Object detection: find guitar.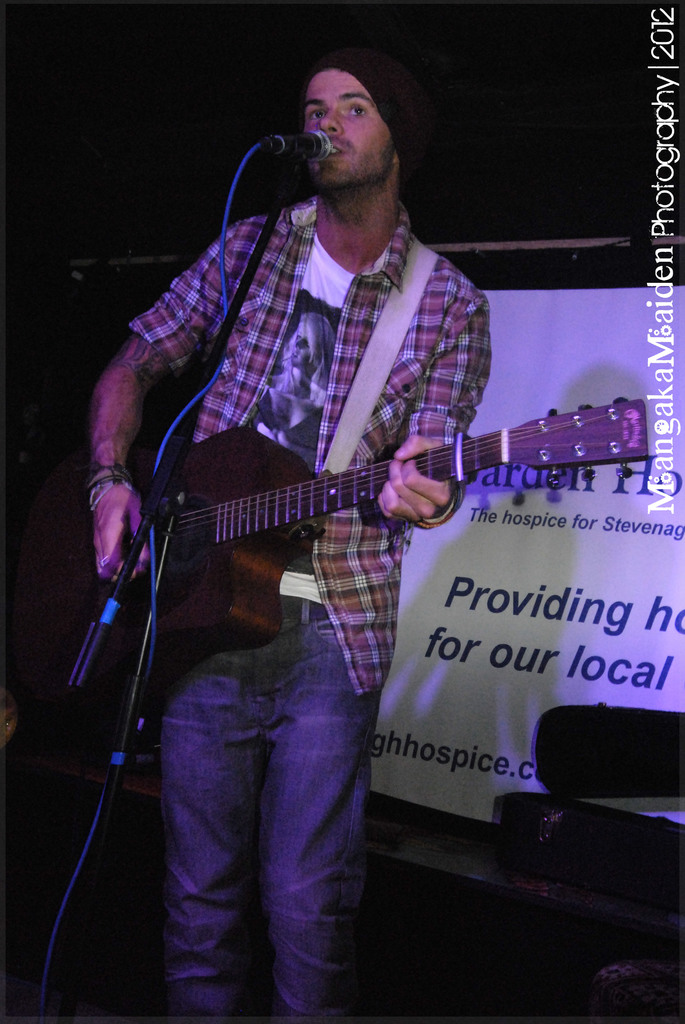
pyautogui.locateOnScreen(59, 347, 657, 687).
